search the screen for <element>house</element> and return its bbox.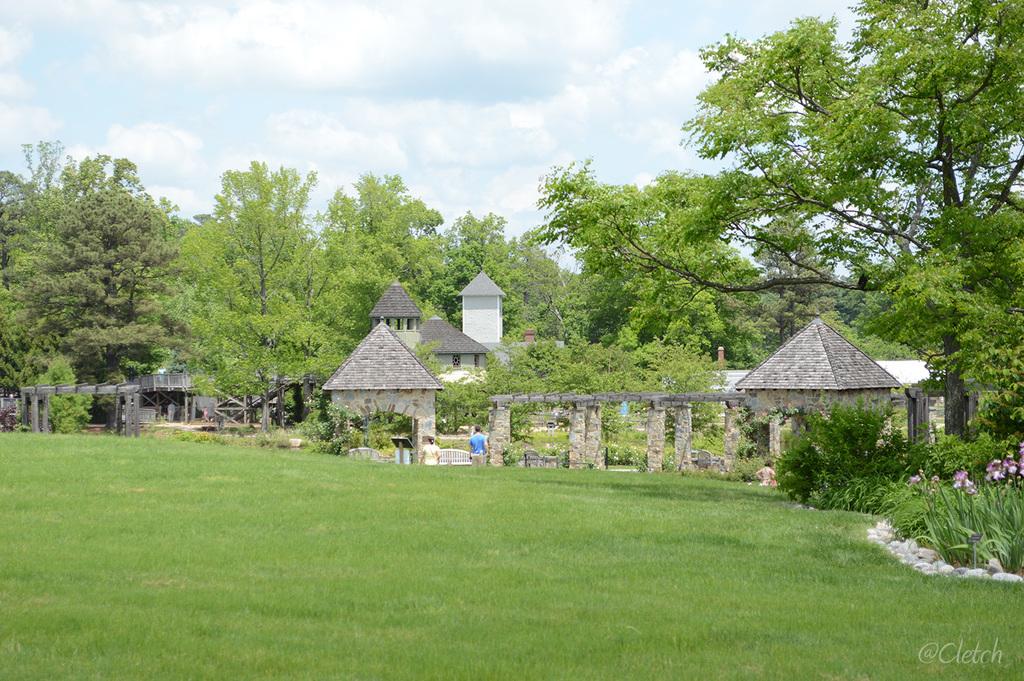
Found: x1=319 y1=318 x2=438 y2=441.
